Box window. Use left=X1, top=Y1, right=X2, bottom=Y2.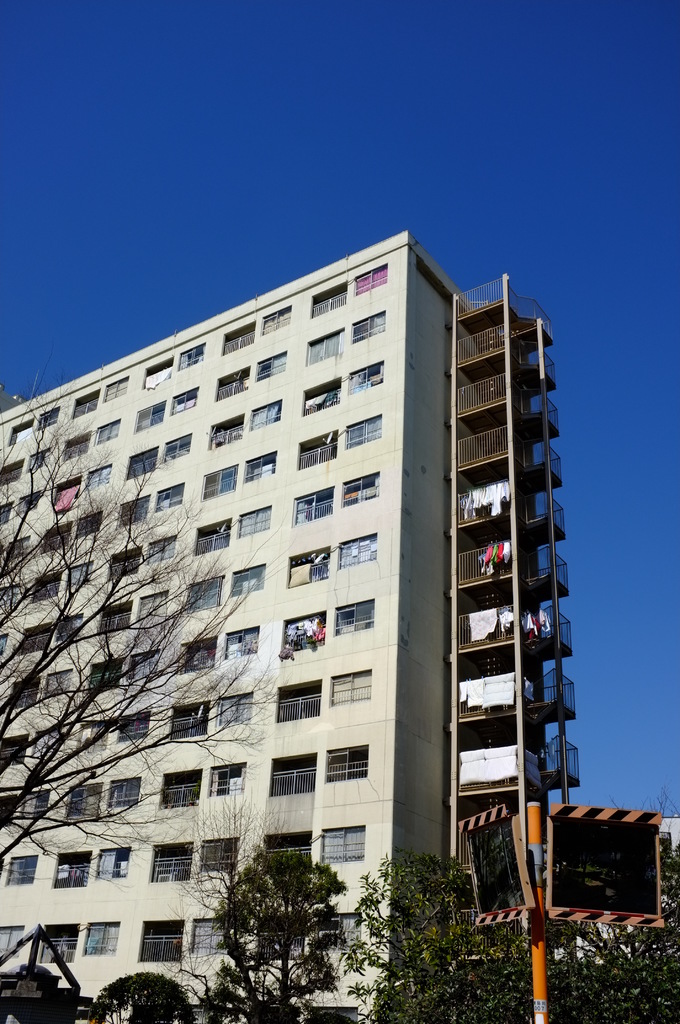
left=210, top=758, right=252, bottom=800.
